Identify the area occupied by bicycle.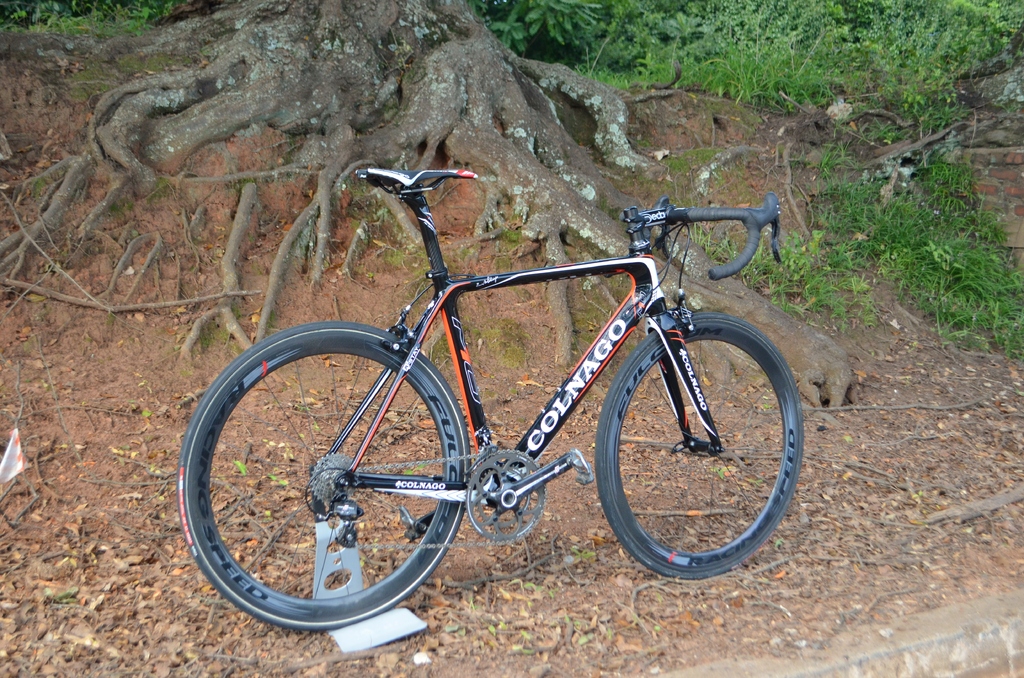
Area: x1=181 y1=170 x2=804 y2=634.
